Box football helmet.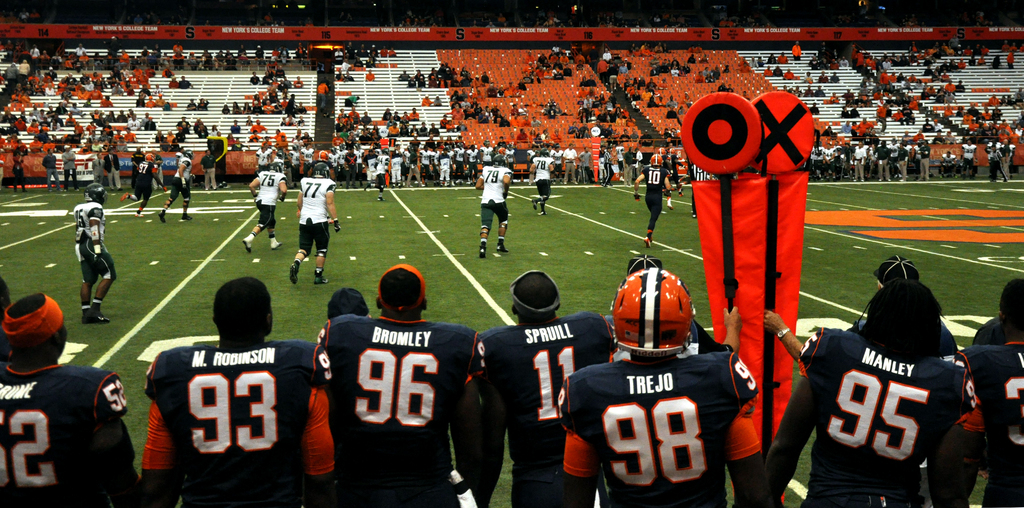
left=648, top=152, right=671, bottom=172.
